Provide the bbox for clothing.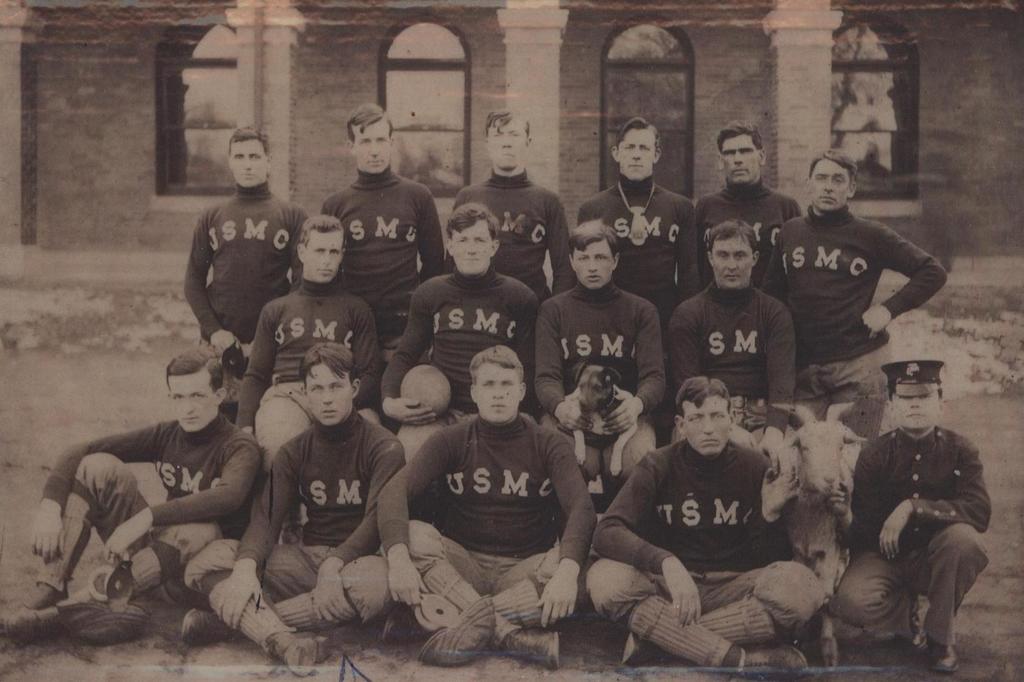
401,381,582,578.
